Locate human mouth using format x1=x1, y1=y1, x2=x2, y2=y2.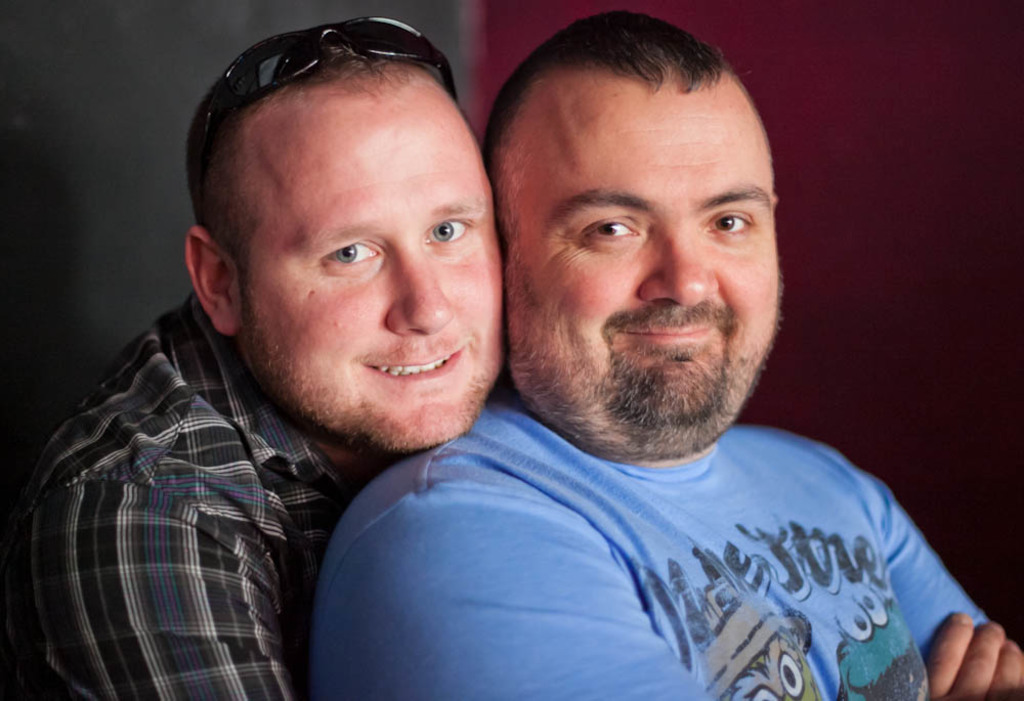
x1=616, y1=326, x2=715, y2=345.
